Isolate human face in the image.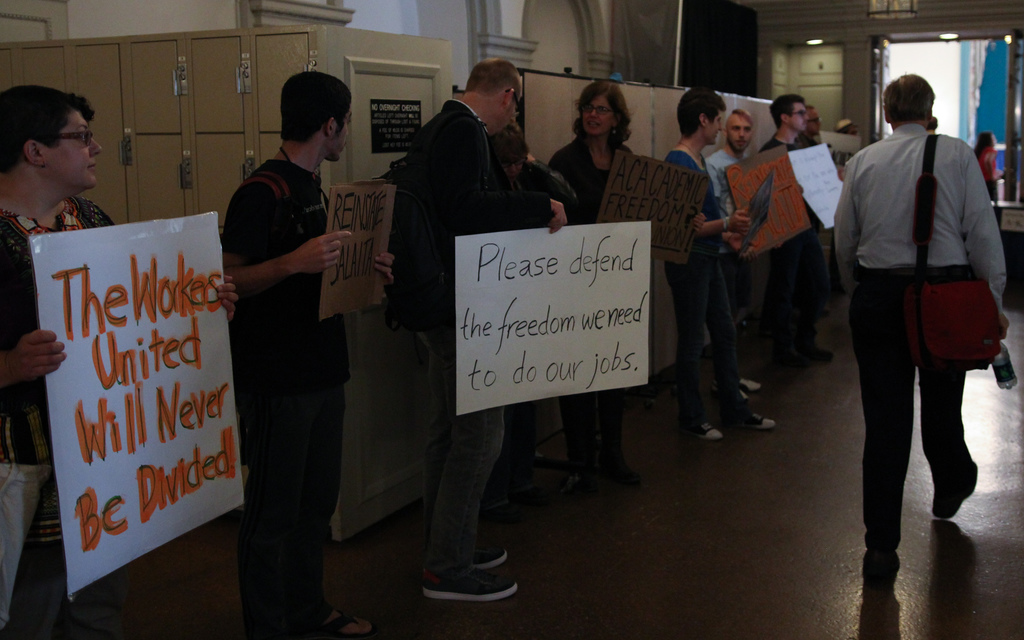
Isolated region: BBox(810, 108, 819, 138).
